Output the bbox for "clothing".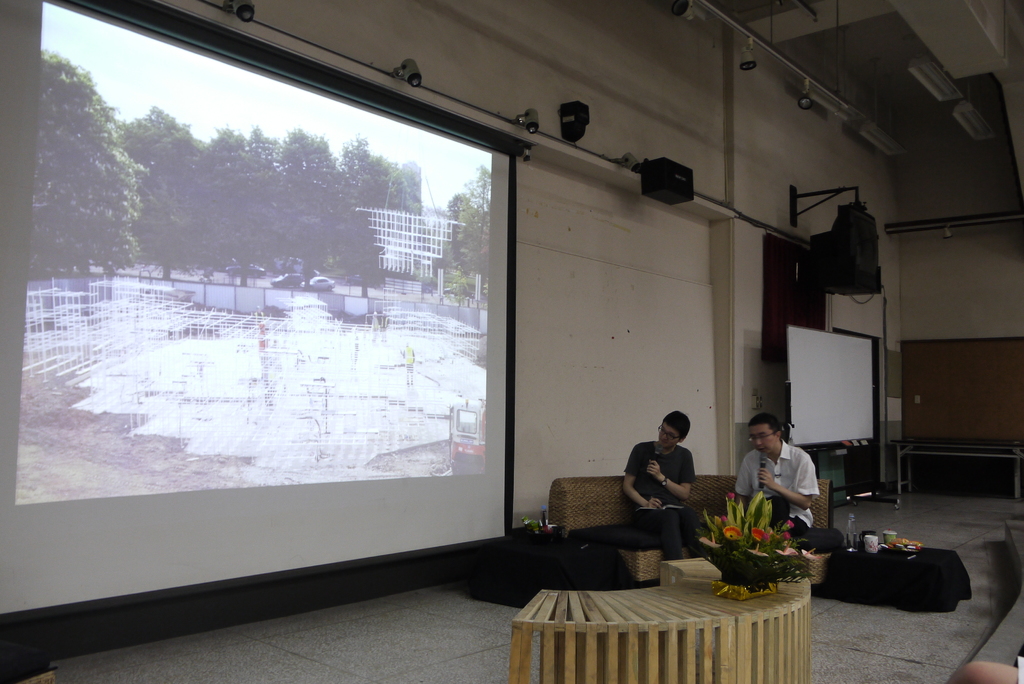
619/442/707/578.
